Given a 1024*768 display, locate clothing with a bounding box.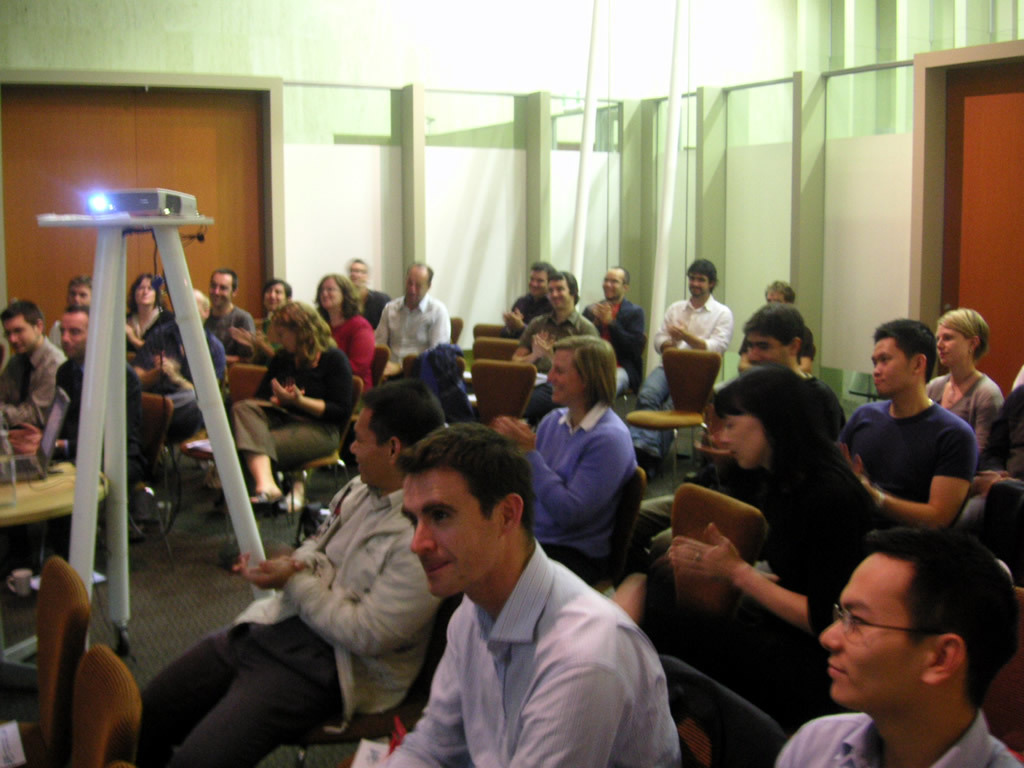
Located: 978 390 1023 482.
